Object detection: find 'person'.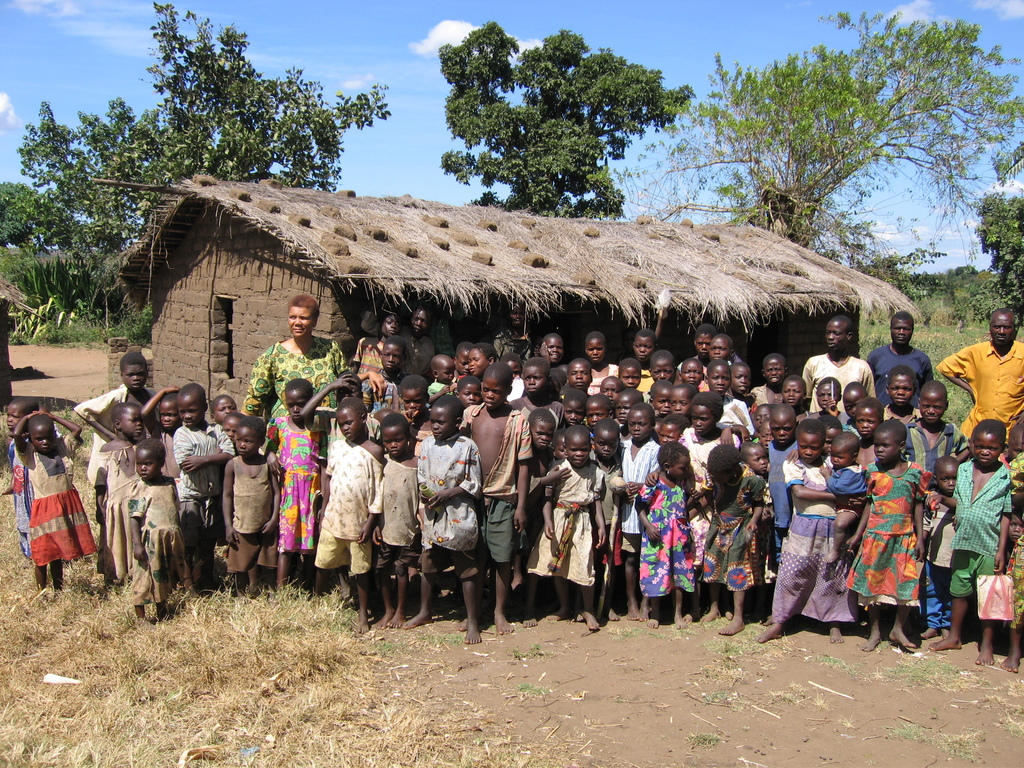
[710, 334, 733, 366].
